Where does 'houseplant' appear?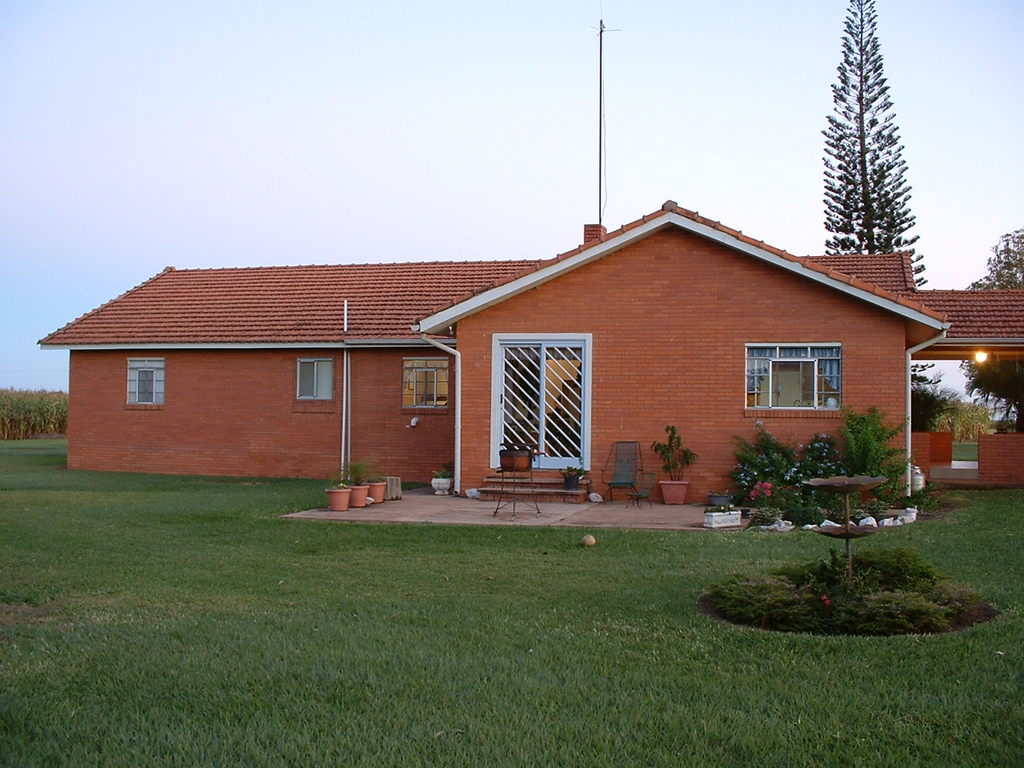
Appears at x1=698, y1=503, x2=743, y2=530.
